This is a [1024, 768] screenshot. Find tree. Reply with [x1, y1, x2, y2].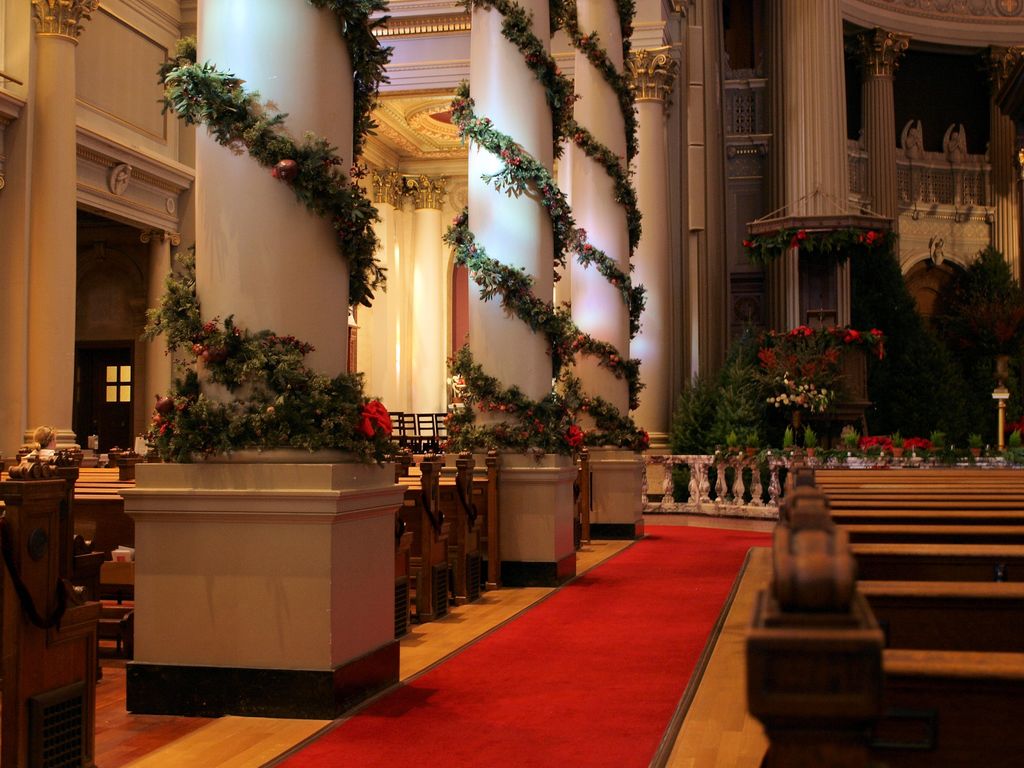
[851, 235, 1023, 435].
